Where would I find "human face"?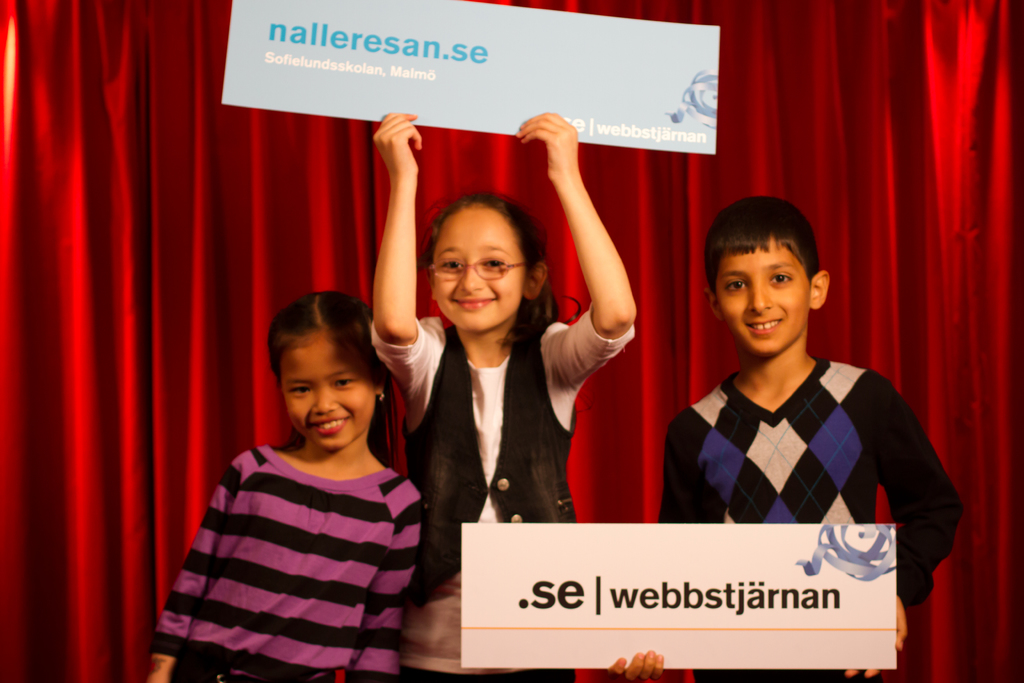
At [x1=277, y1=333, x2=374, y2=445].
